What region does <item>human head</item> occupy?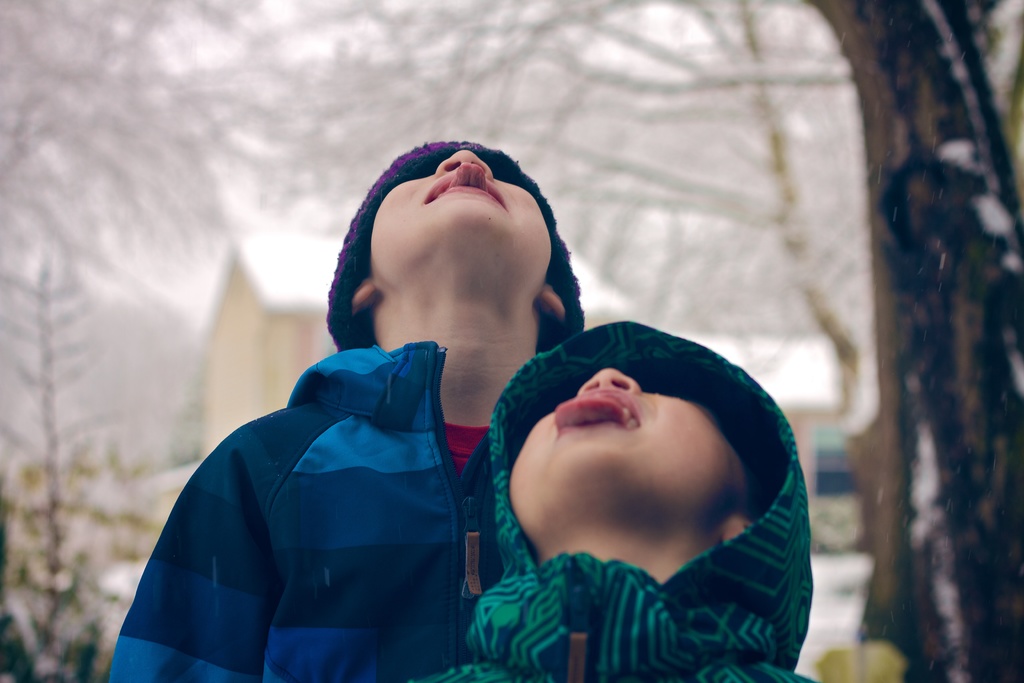
495:345:780:593.
